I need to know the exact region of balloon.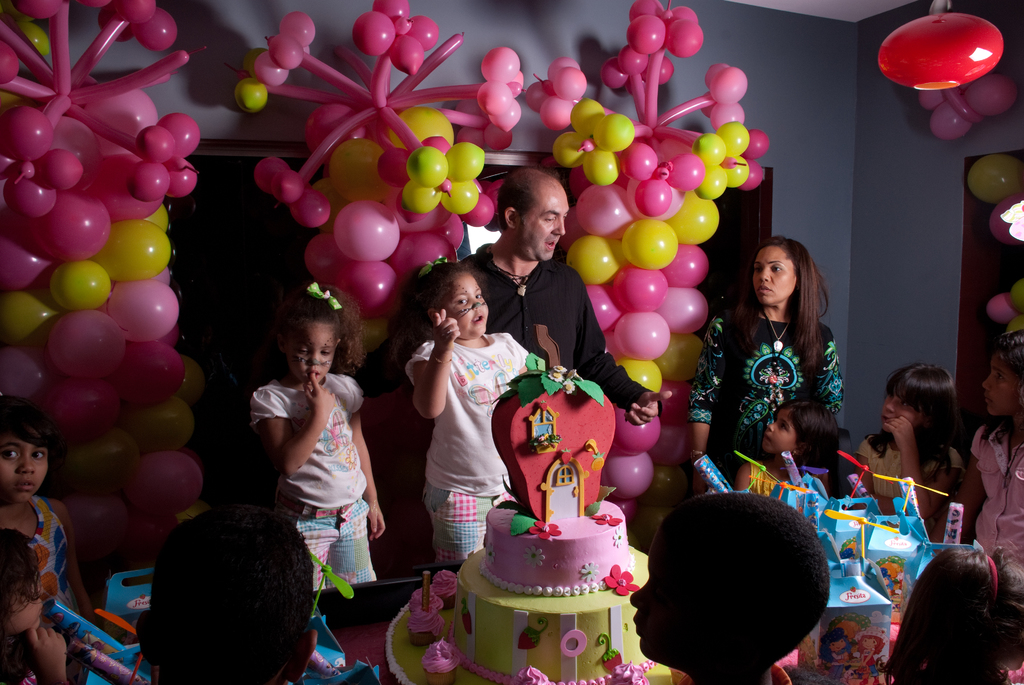
Region: bbox=[409, 143, 448, 189].
